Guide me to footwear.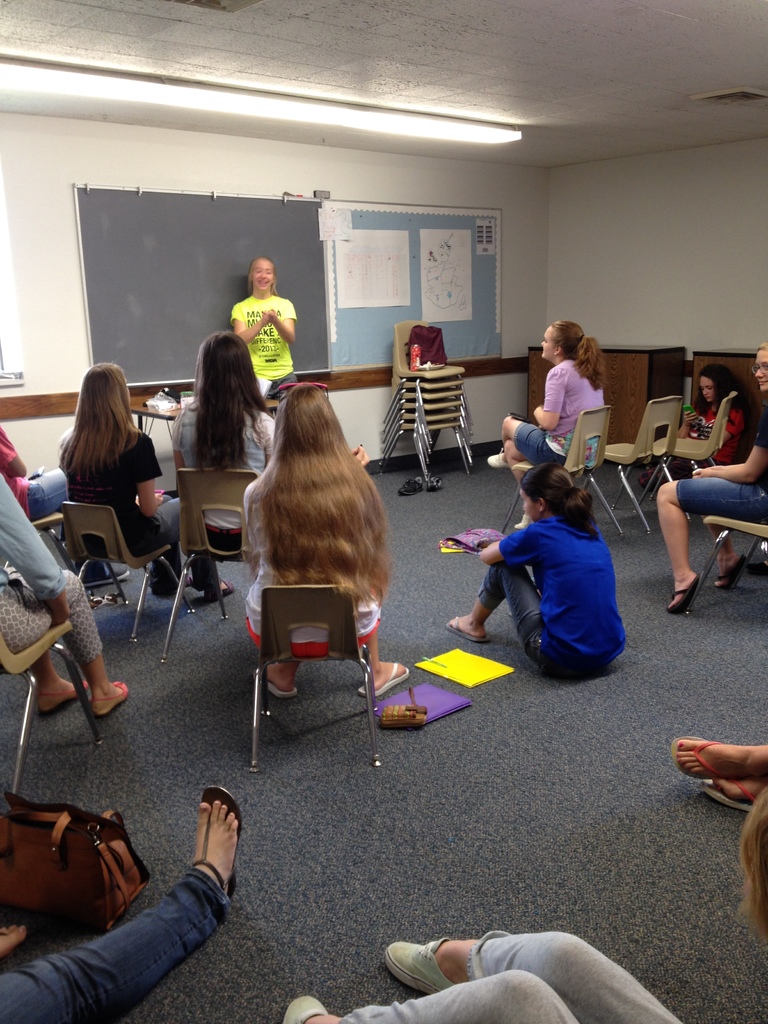
Guidance: crop(268, 660, 296, 698).
